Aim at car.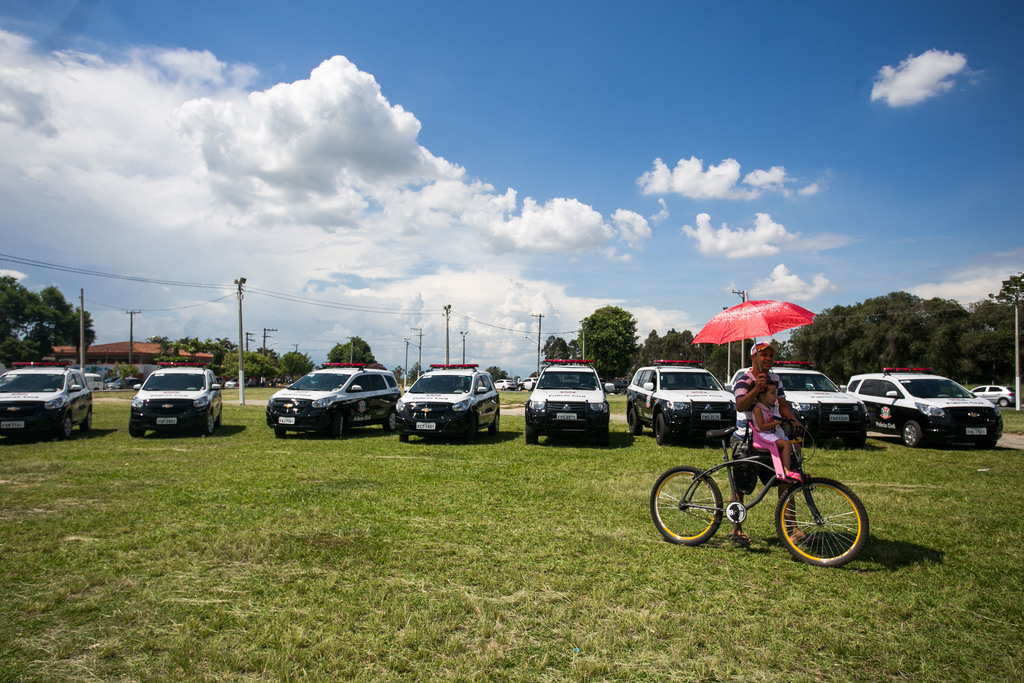
Aimed at [x1=268, y1=359, x2=401, y2=429].
